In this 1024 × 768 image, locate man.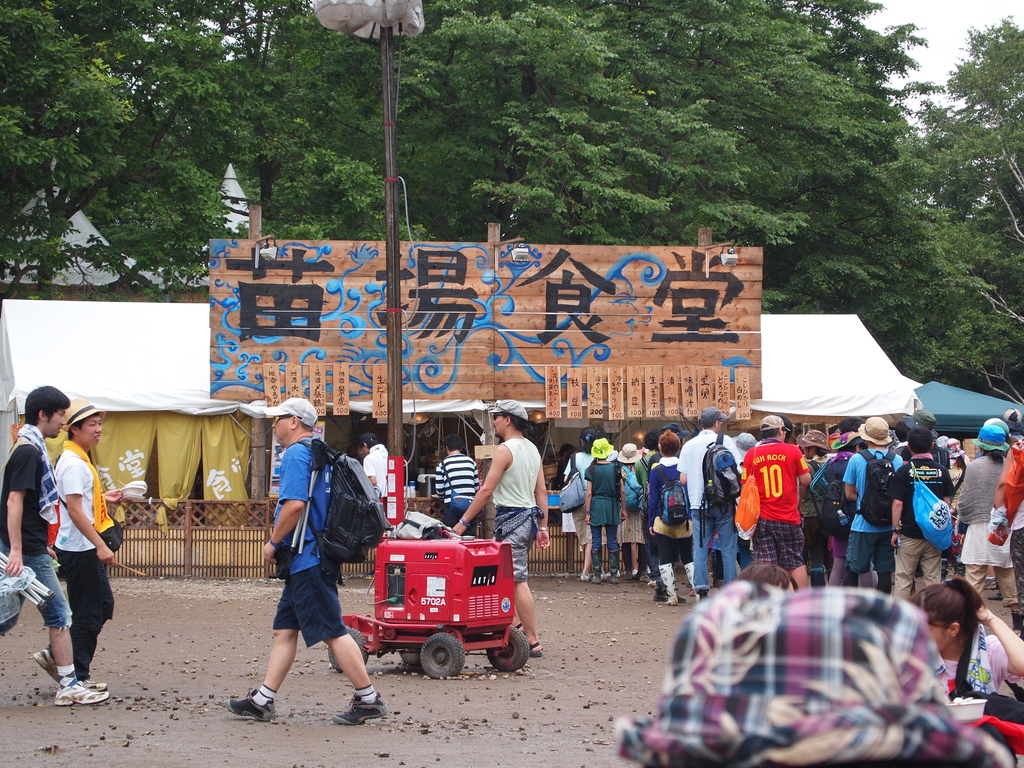
Bounding box: 223:400:388:734.
